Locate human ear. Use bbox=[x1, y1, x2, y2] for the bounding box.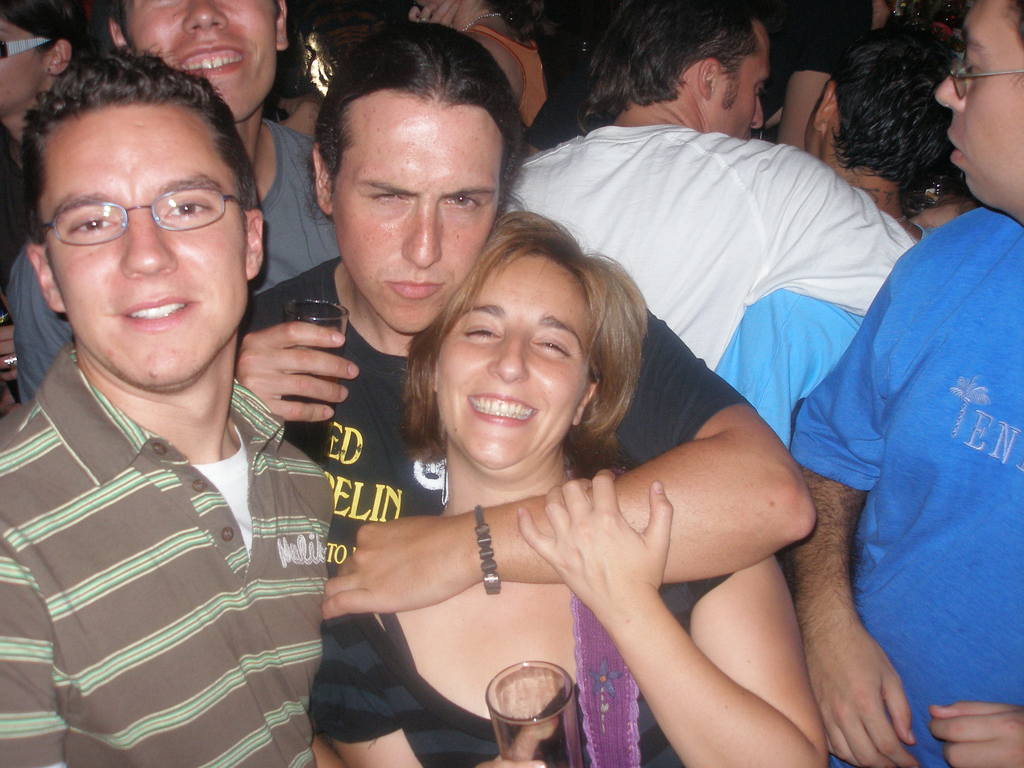
bbox=[44, 38, 71, 76].
